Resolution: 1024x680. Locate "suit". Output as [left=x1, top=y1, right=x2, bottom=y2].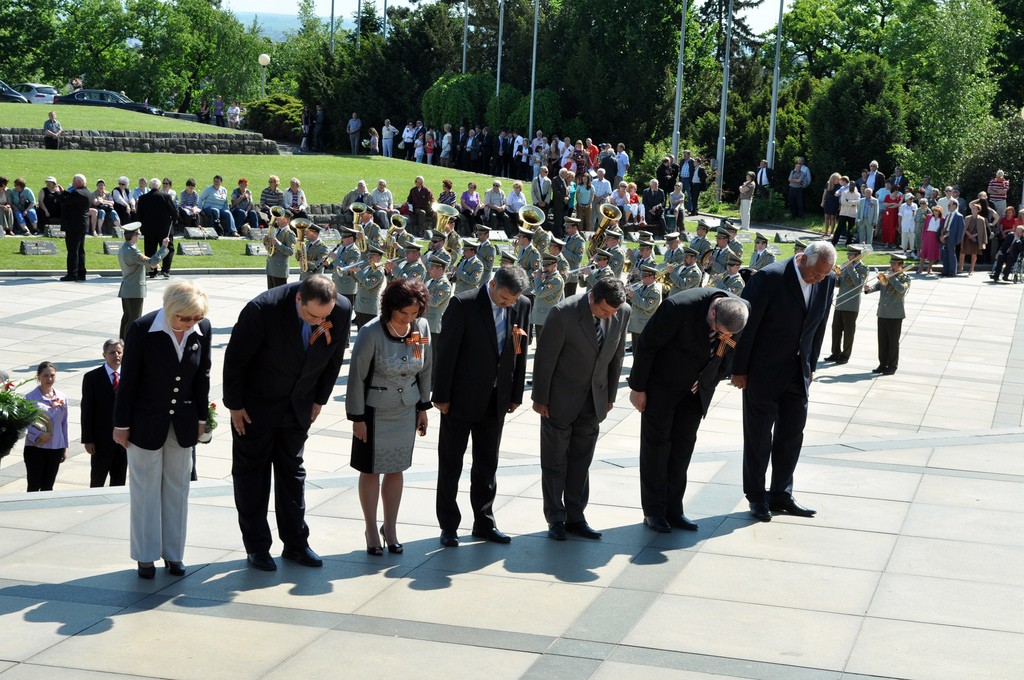
[left=663, top=244, right=678, bottom=265].
